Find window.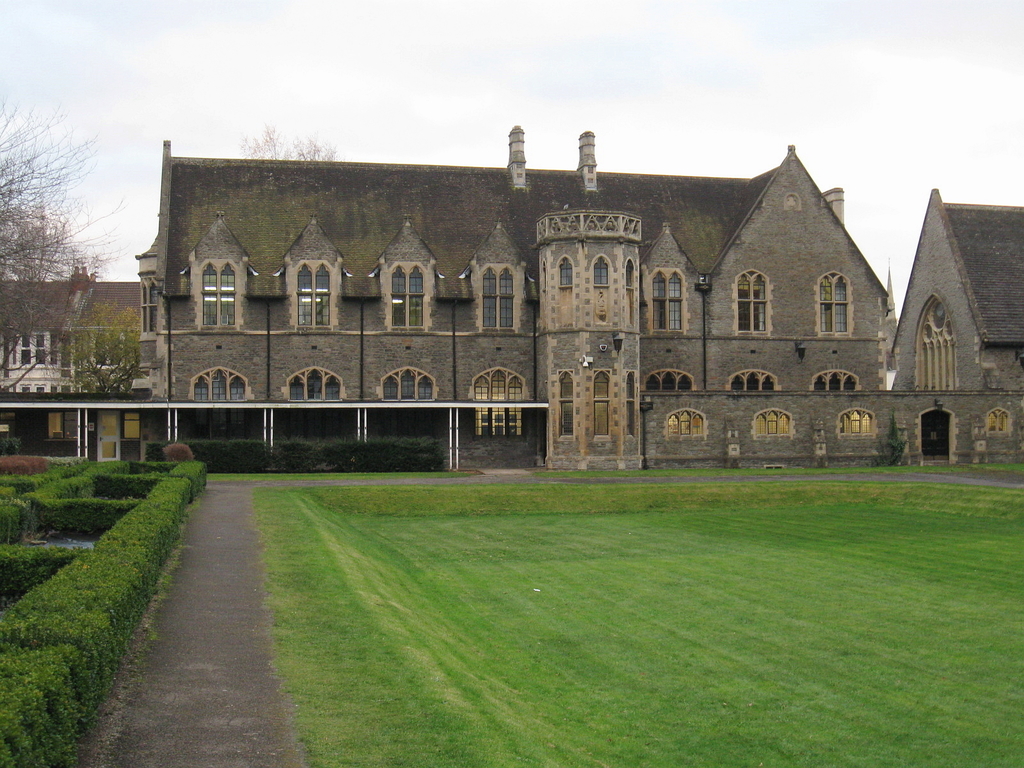
387,368,435,403.
